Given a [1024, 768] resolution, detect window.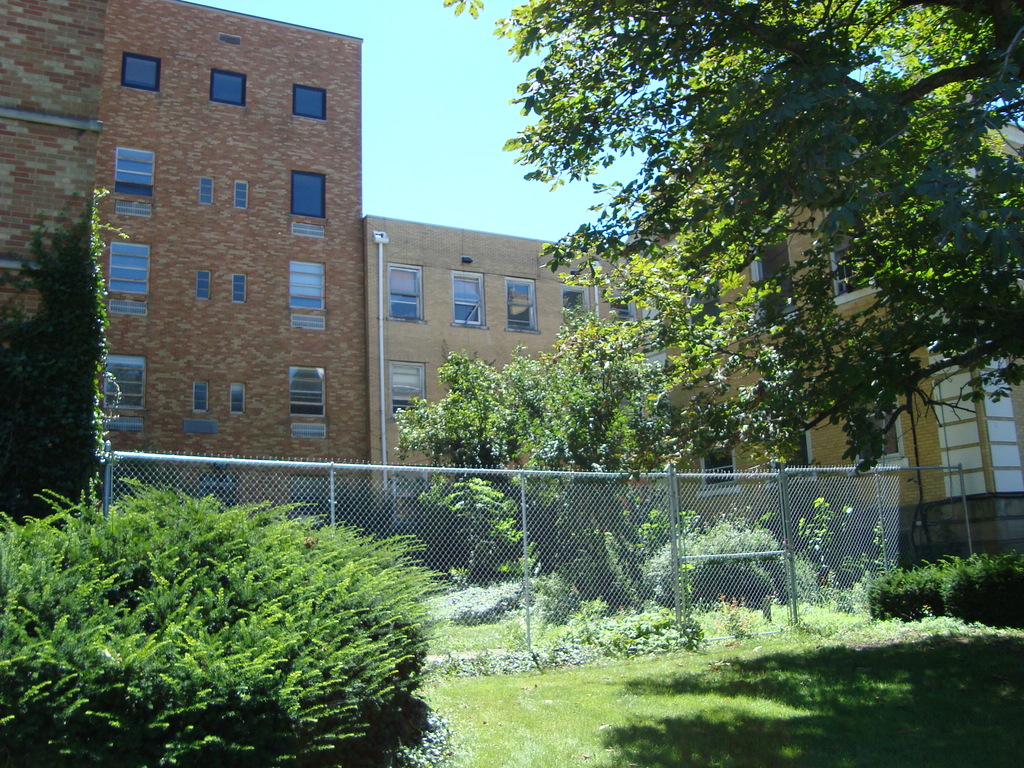
112:199:154:217.
